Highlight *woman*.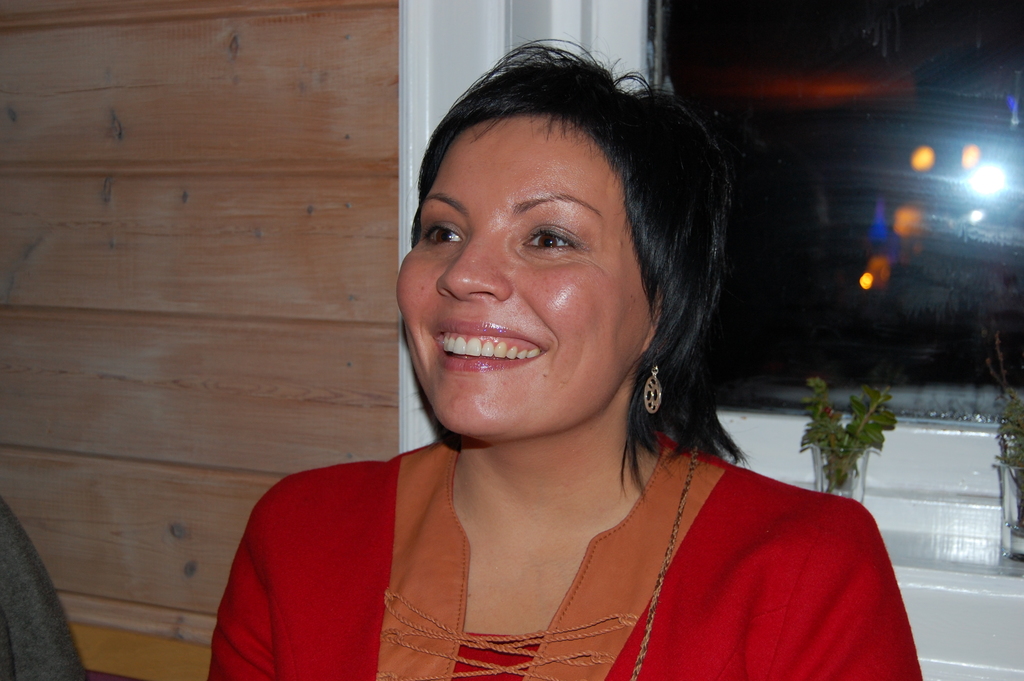
Highlighted region: <region>212, 61, 864, 677</region>.
